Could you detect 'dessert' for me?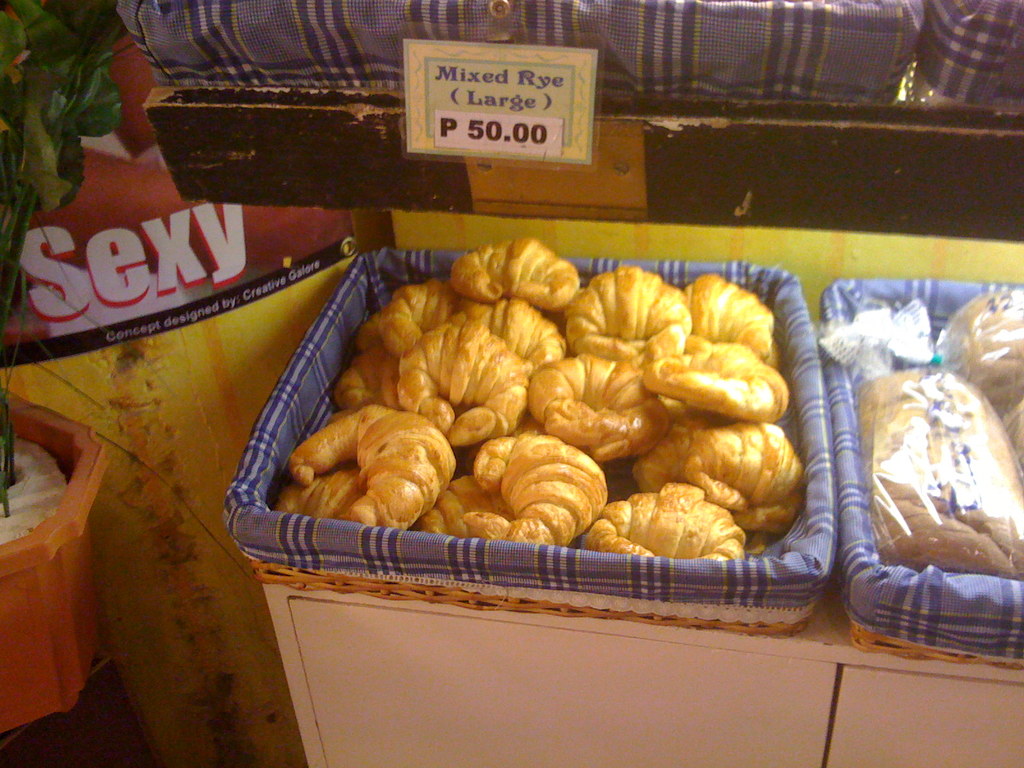
Detection result: 644/337/780/414.
